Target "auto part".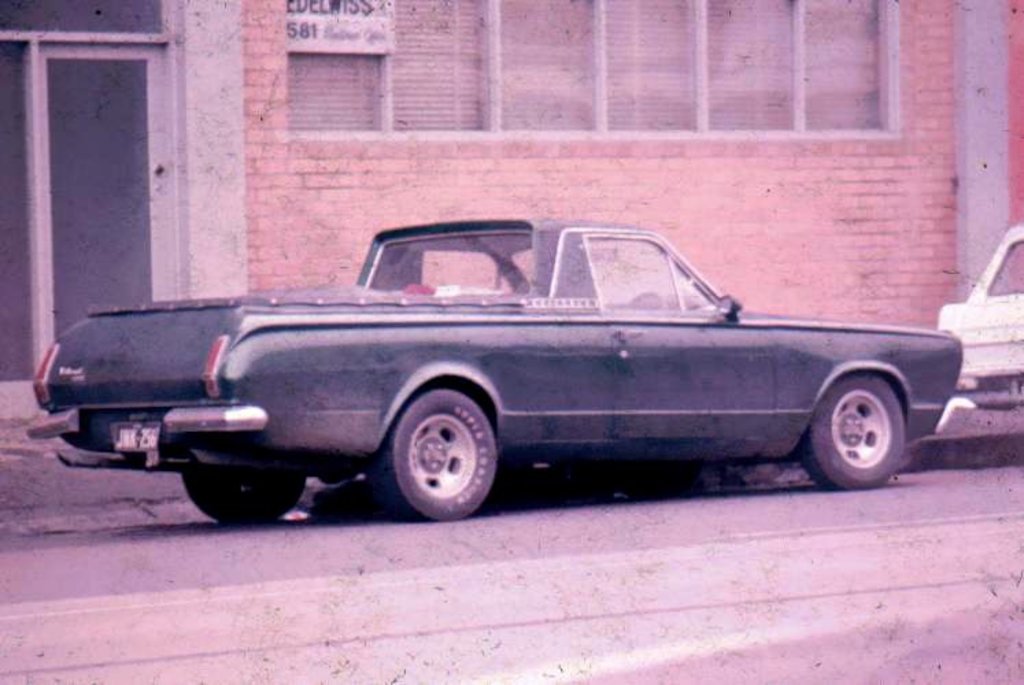
Target region: [373,385,495,519].
